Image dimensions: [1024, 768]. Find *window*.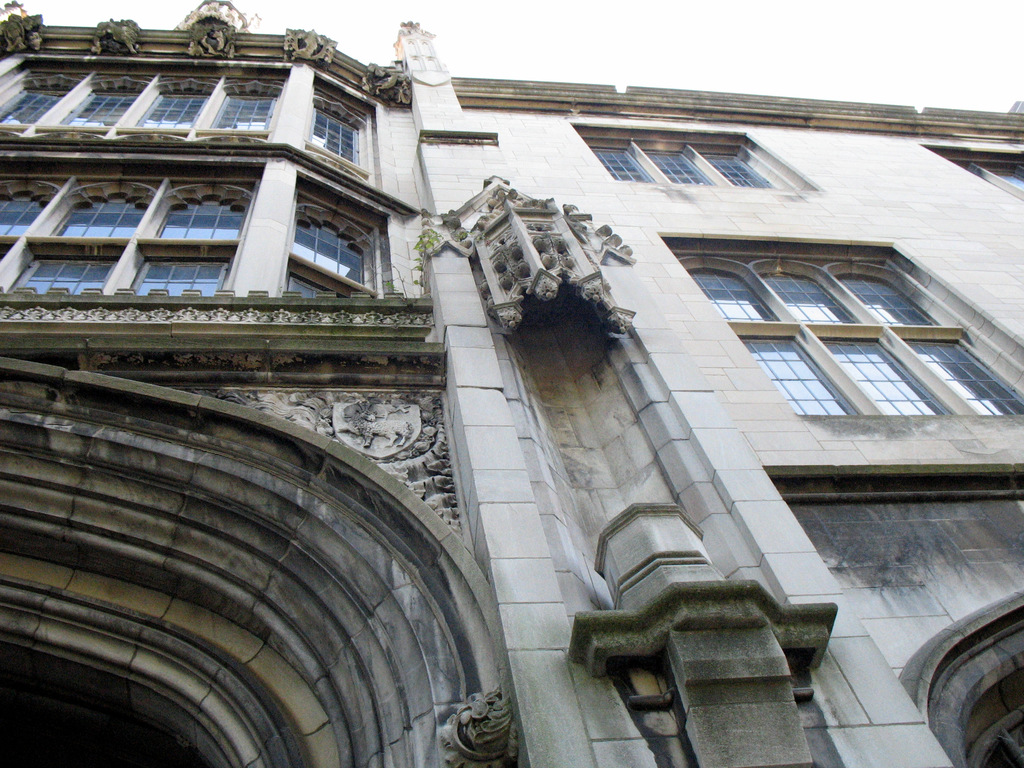
[13, 172, 156, 289].
